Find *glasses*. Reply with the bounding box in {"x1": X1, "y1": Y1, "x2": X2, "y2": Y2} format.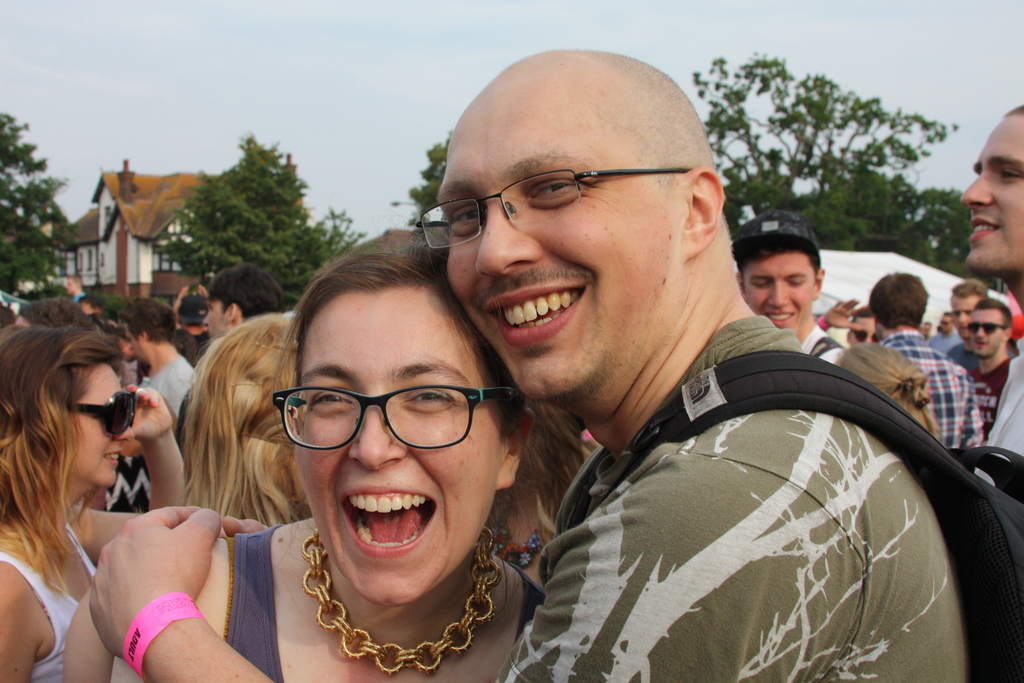
{"x1": 271, "y1": 390, "x2": 522, "y2": 446}.
